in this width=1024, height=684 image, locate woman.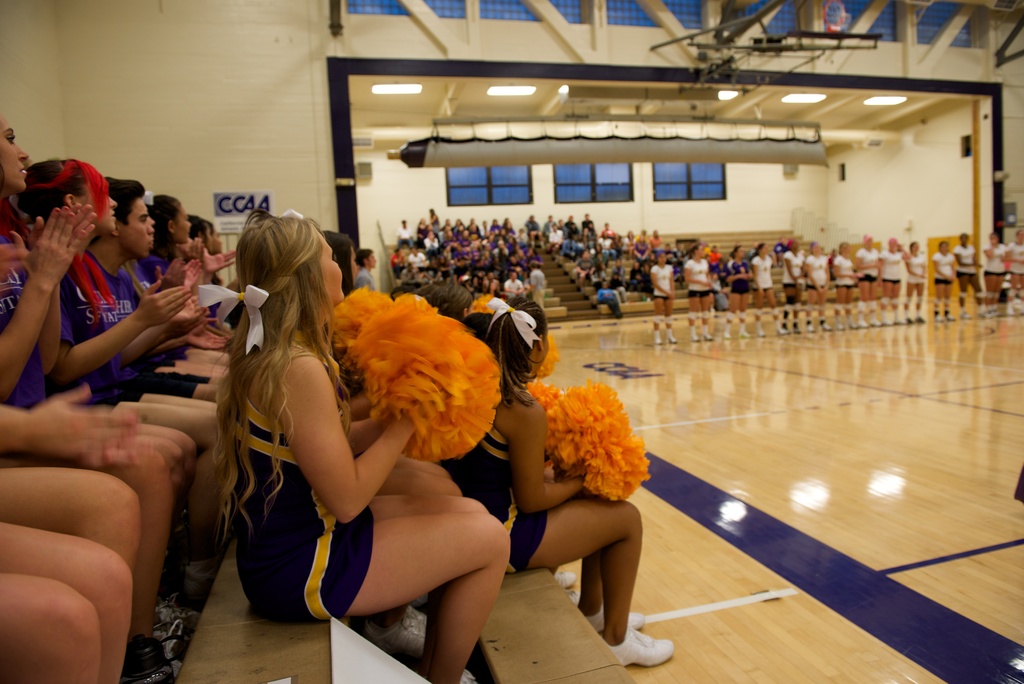
Bounding box: crop(214, 214, 490, 683).
